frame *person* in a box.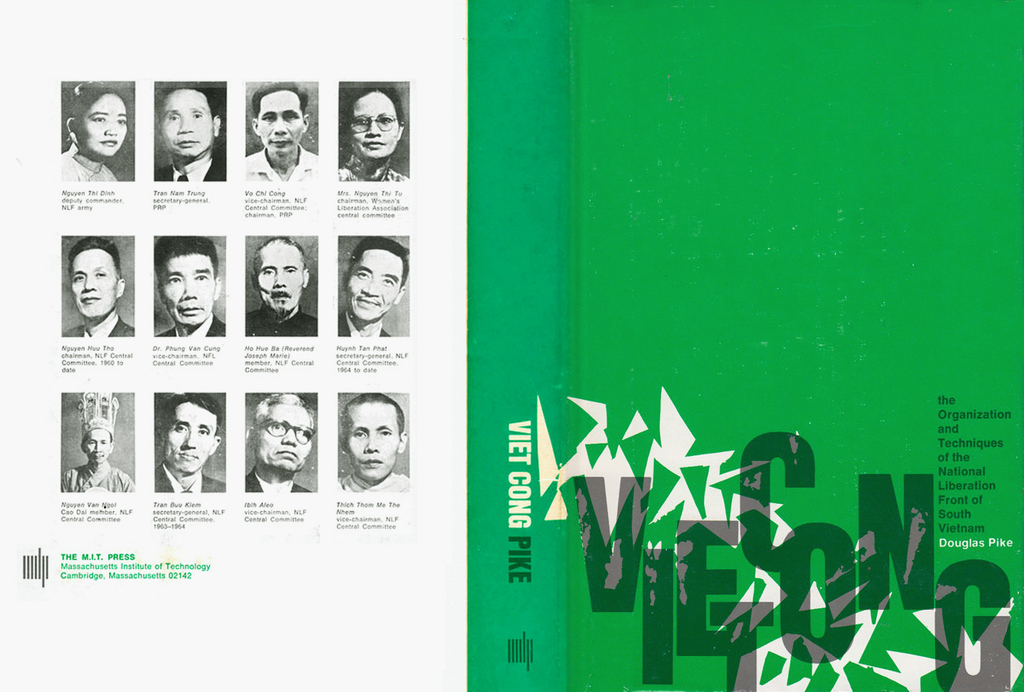
locate(159, 234, 225, 337).
